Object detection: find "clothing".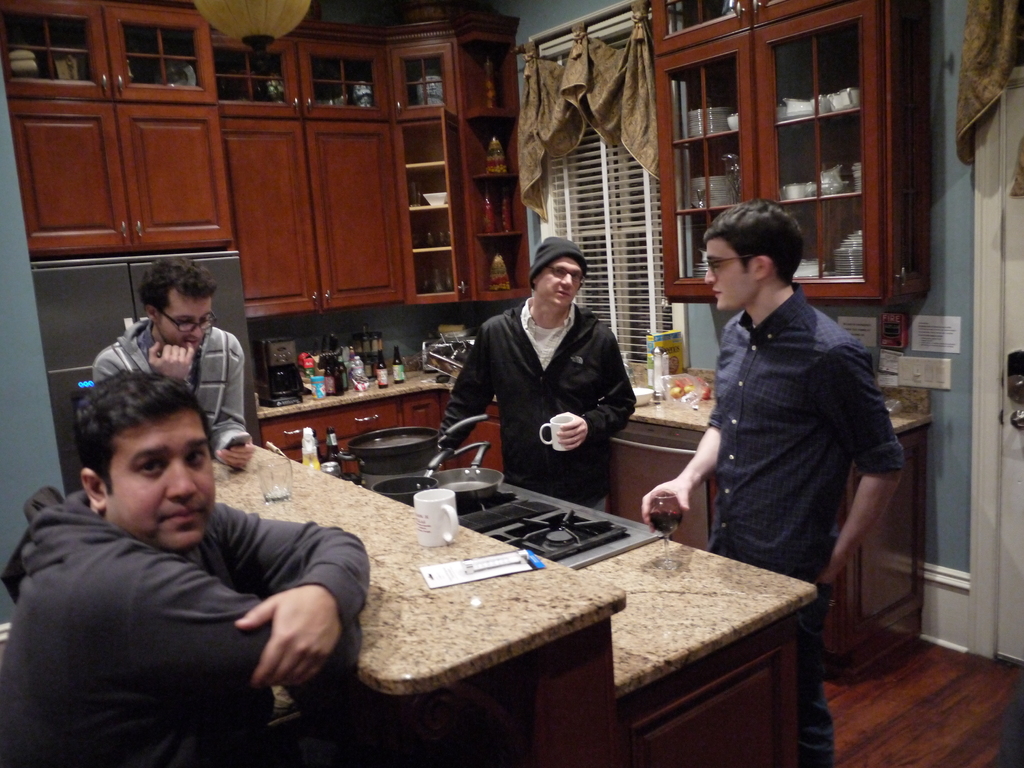
pyautogui.locateOnScreen(83, 318, 250, 494).
